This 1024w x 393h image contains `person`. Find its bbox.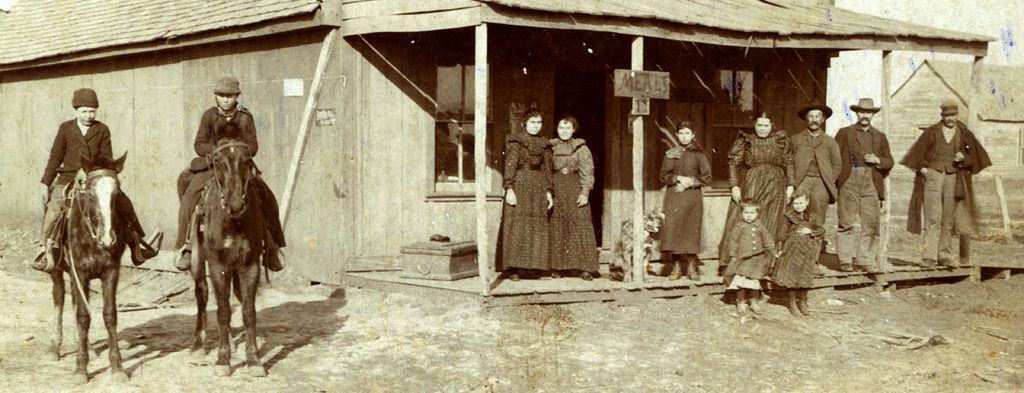
x1=502 y1=108 x2=554 y2=283.
